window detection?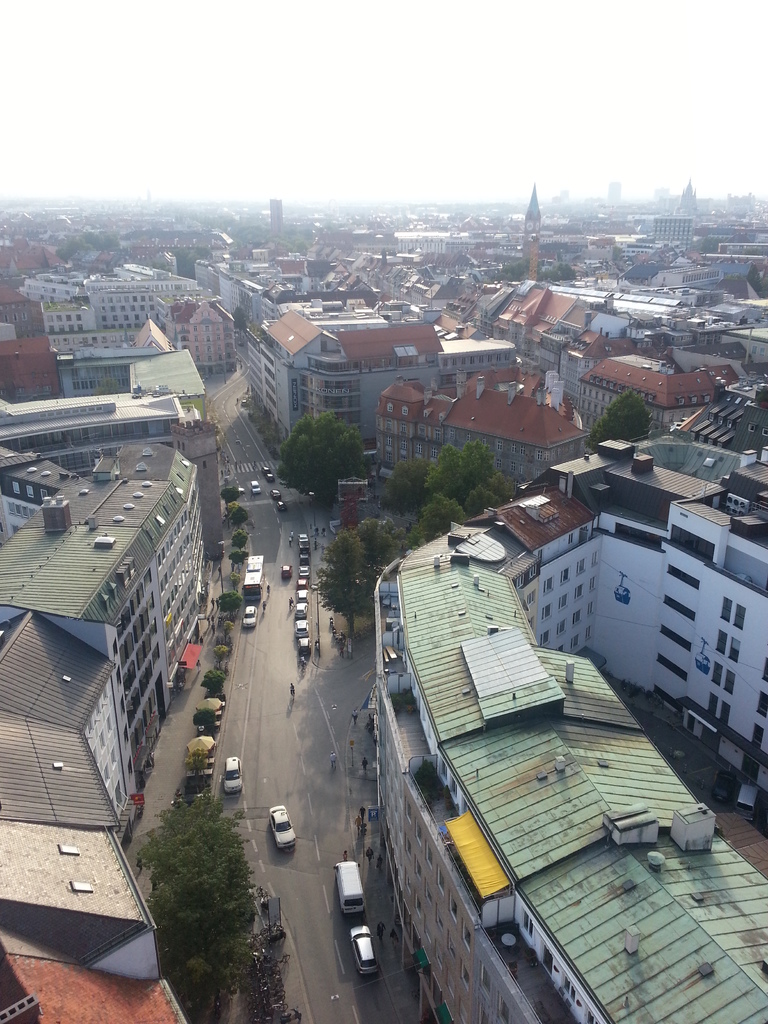
<bbox>461, 965, 470, 988</bbox>
